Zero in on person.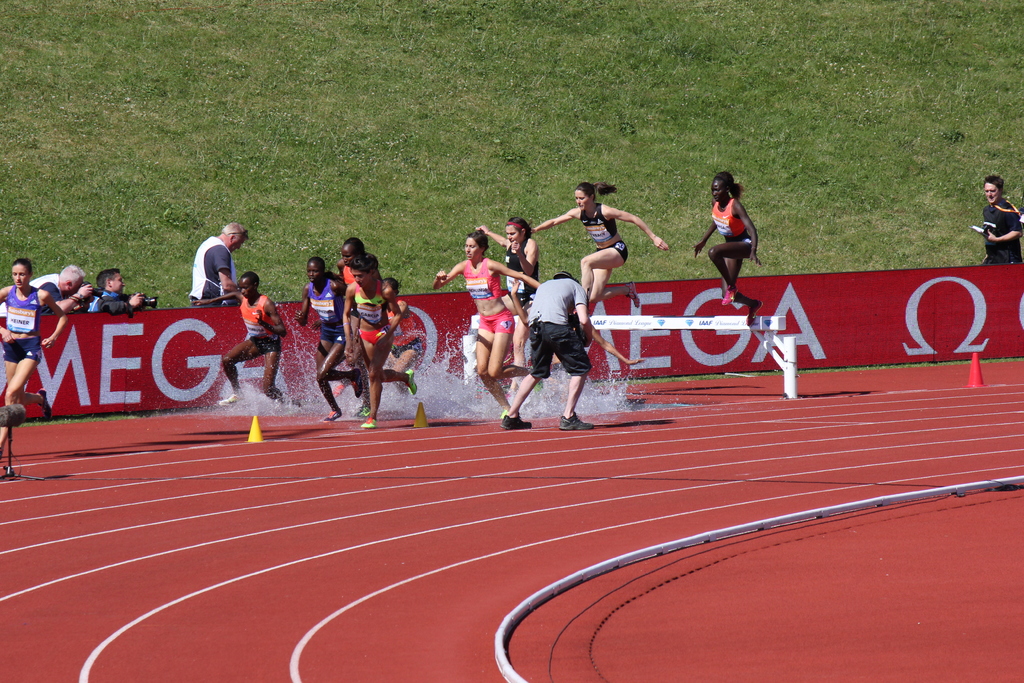
Zeroed in: (left=0, top=258, right=51, bottom=418).
